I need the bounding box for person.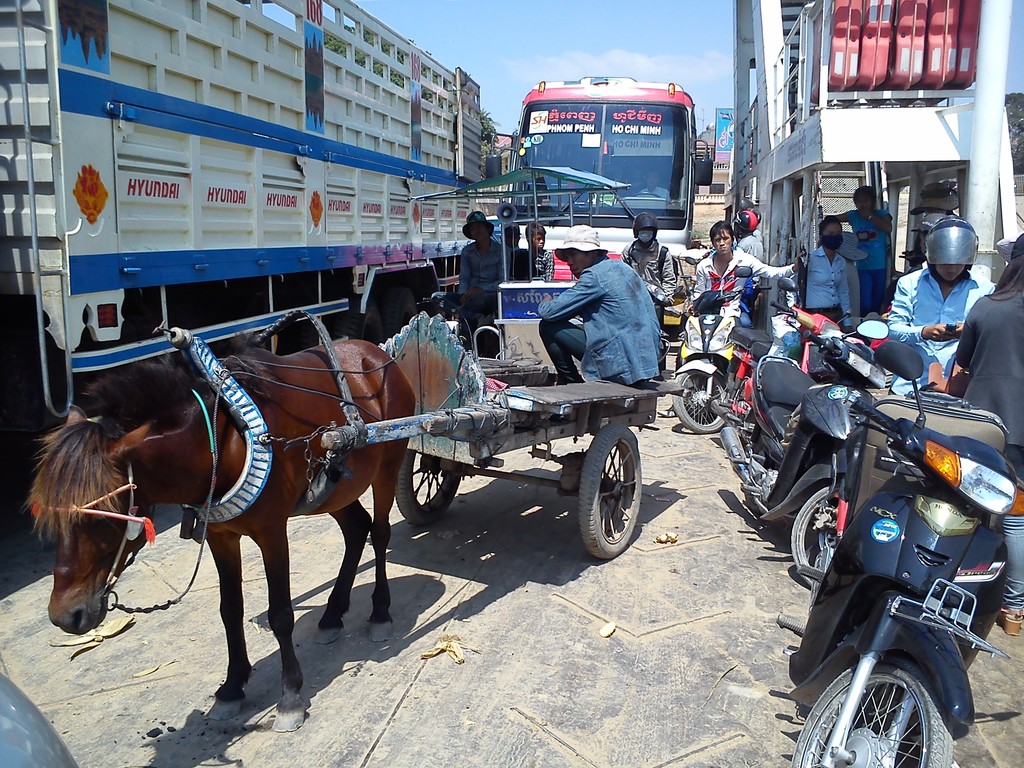
Here it is: 489:223:527:282.
